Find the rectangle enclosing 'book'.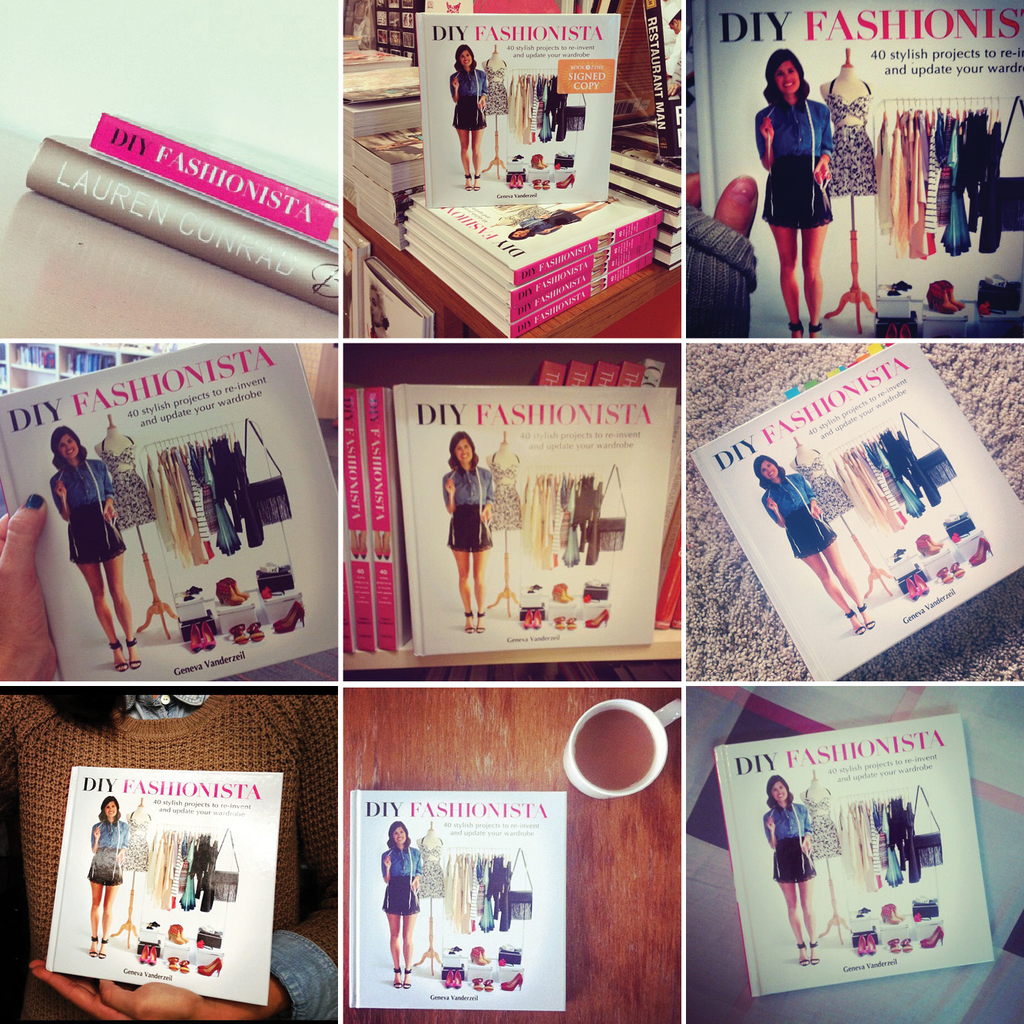
detection(348, 787, 564, 1009).
